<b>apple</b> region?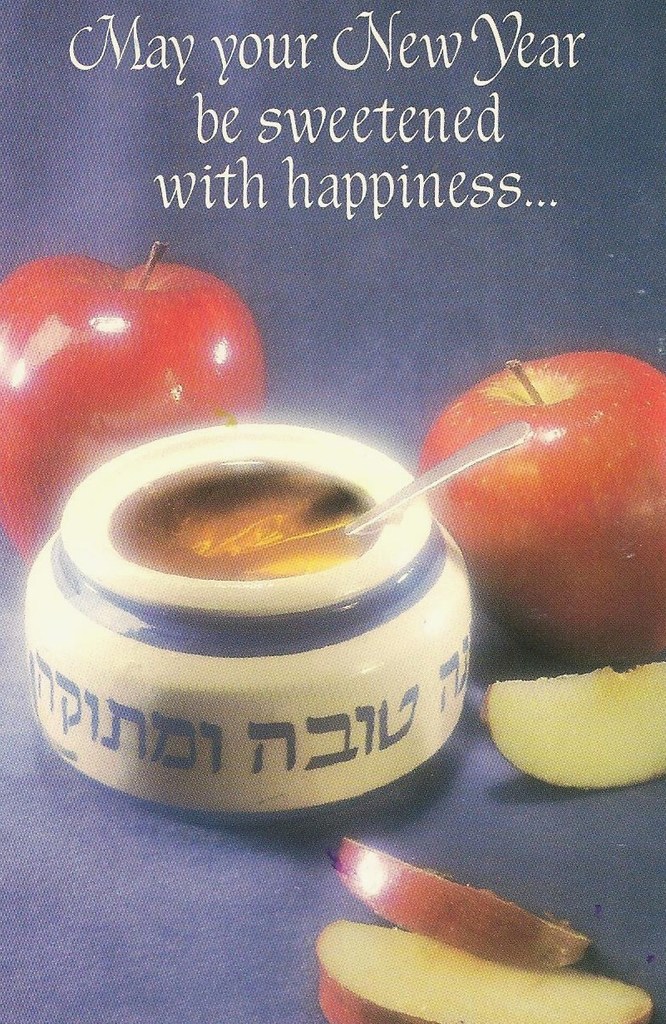
pyautogui.locateOnScreen(309, 918, 653, 1023)
